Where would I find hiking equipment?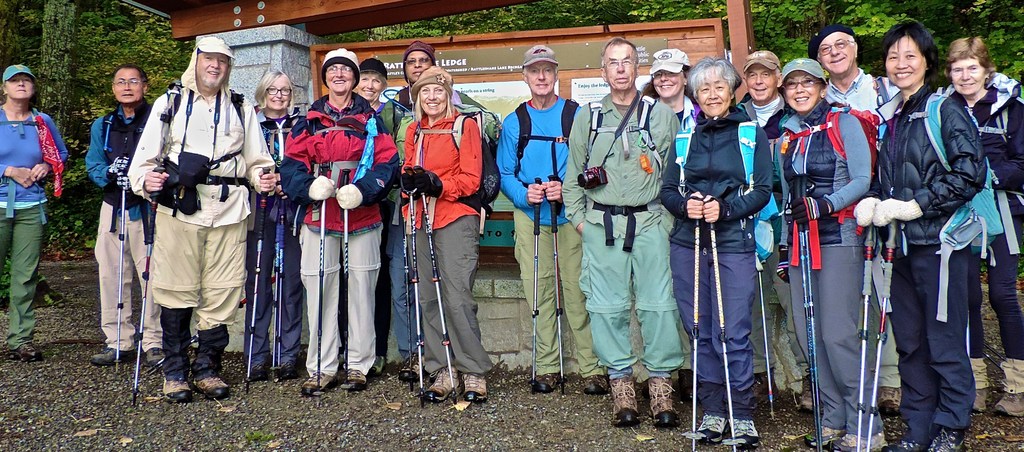
At <bbox>706, 196, 745, 451</bbox>.
